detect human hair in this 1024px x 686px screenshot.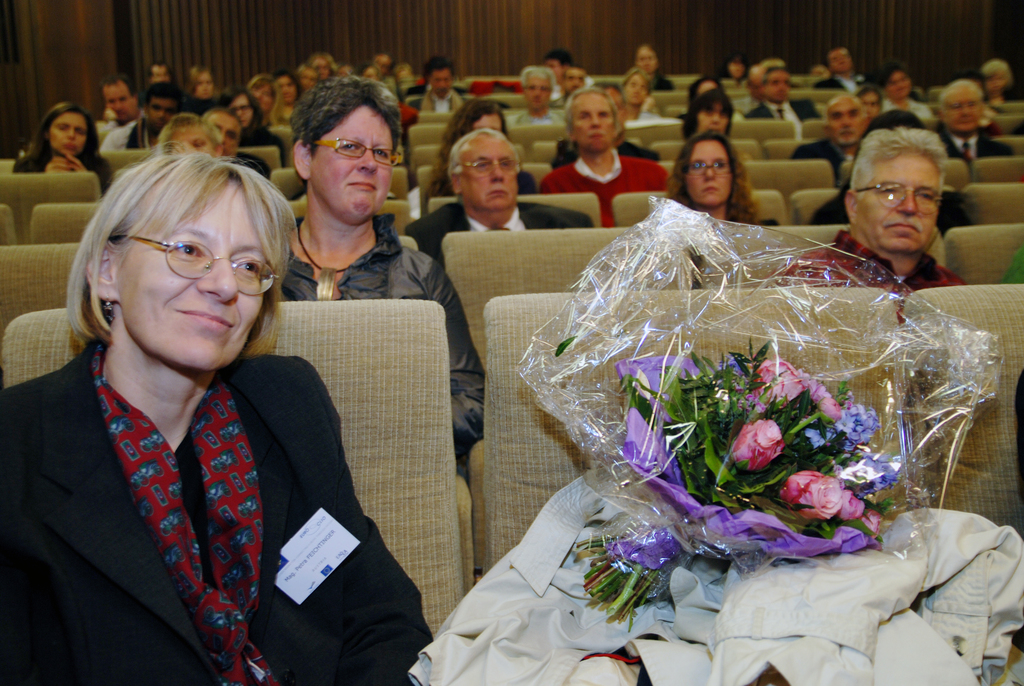
Detection: <bbox>421, 54, 454, 83</bbox>.
